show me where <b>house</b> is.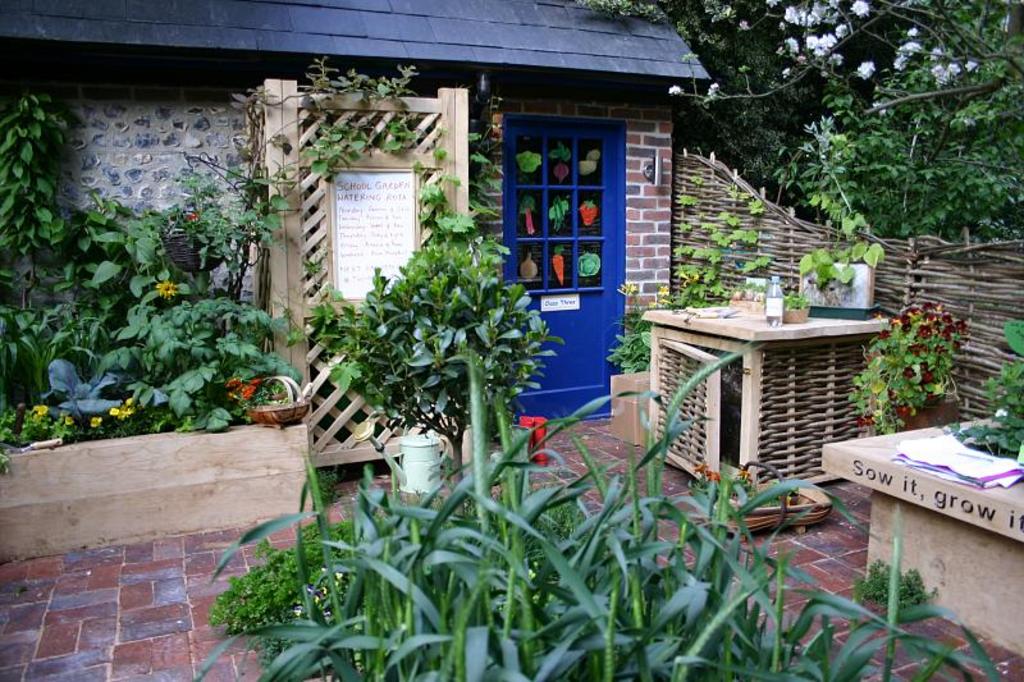
<b>house</b> is at box=[0, 0, 1023, 681].
